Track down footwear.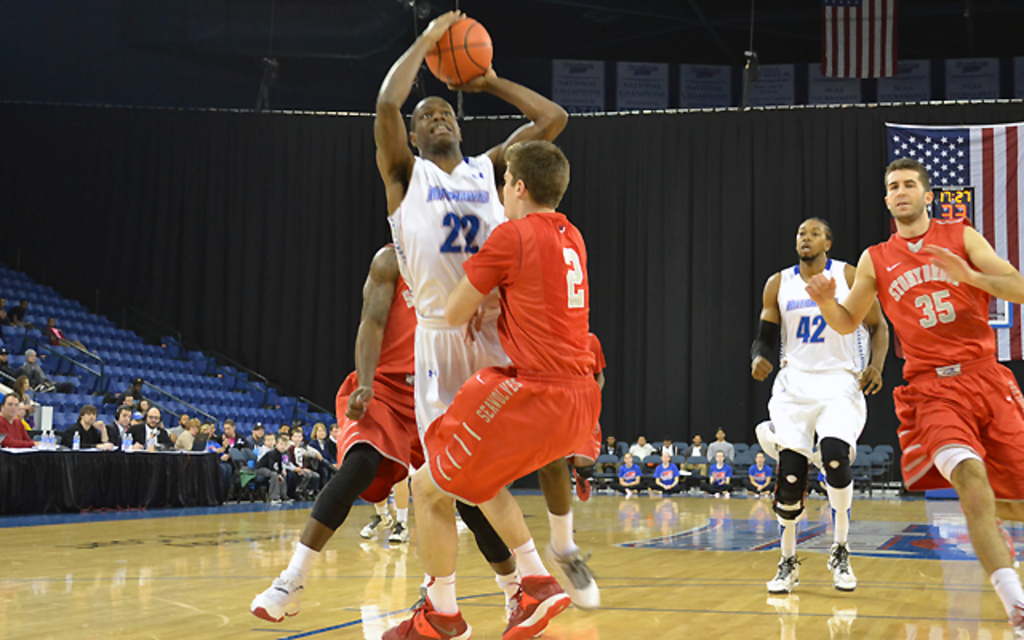
Tracked to (x1=374, y1=598, x2=466, y2=638).
